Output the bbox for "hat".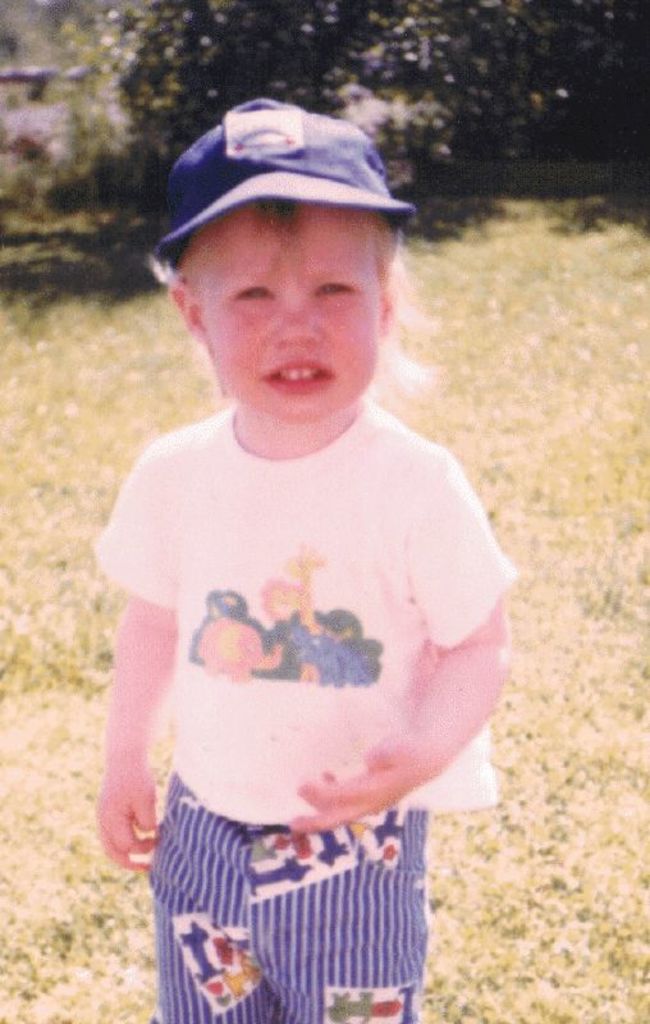
bbox=[154, 96, 413, 266].
